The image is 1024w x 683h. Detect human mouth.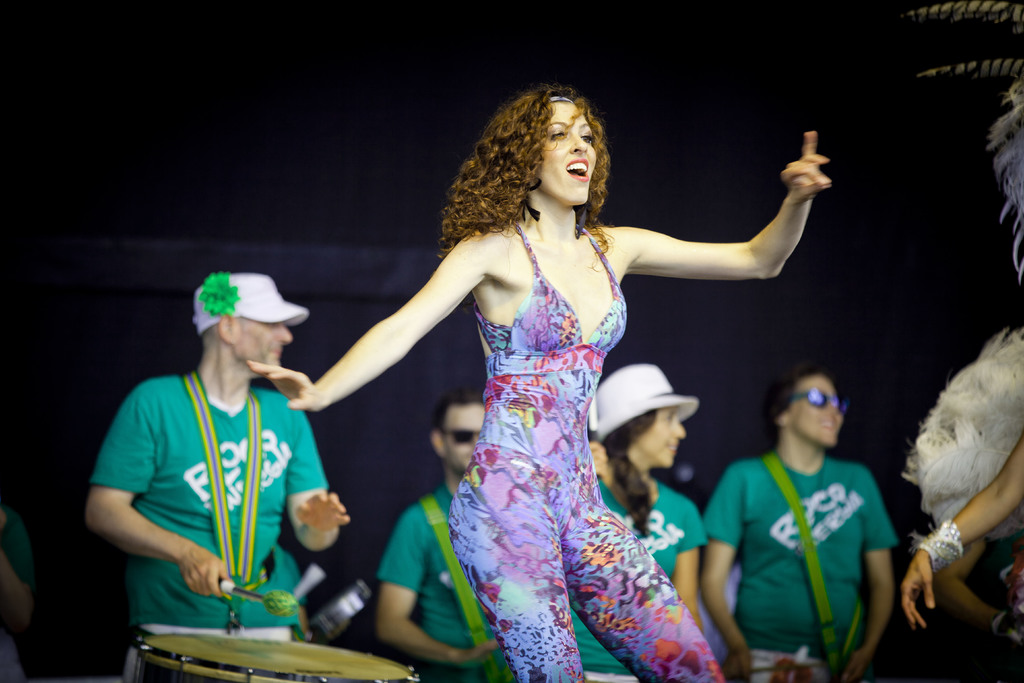
Detection: l=269, t=348, r=284, b=359.
